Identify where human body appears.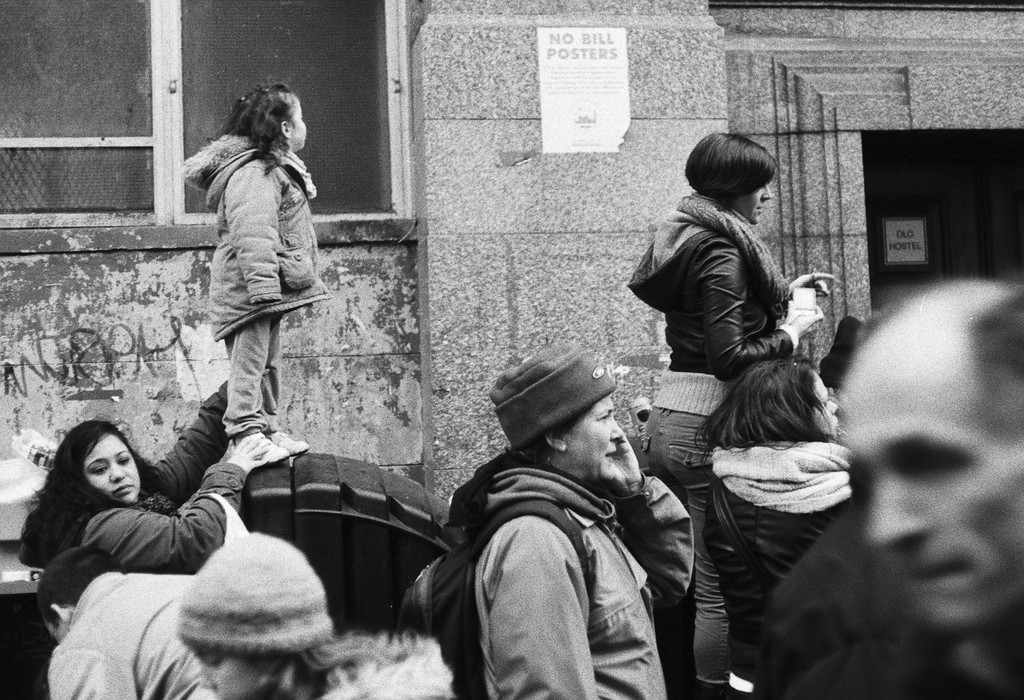
Appears at <region>168, 517, 452, 699</region>.
